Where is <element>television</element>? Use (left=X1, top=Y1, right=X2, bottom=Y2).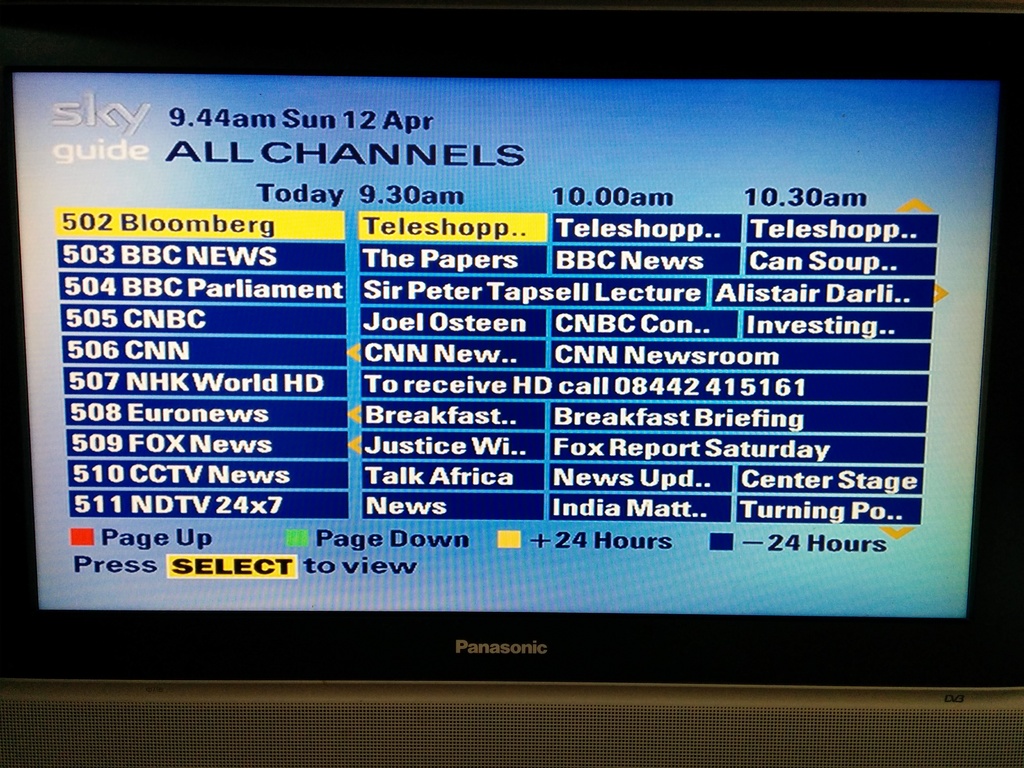
(left=1, top=2, right=1023, bottom=767).
